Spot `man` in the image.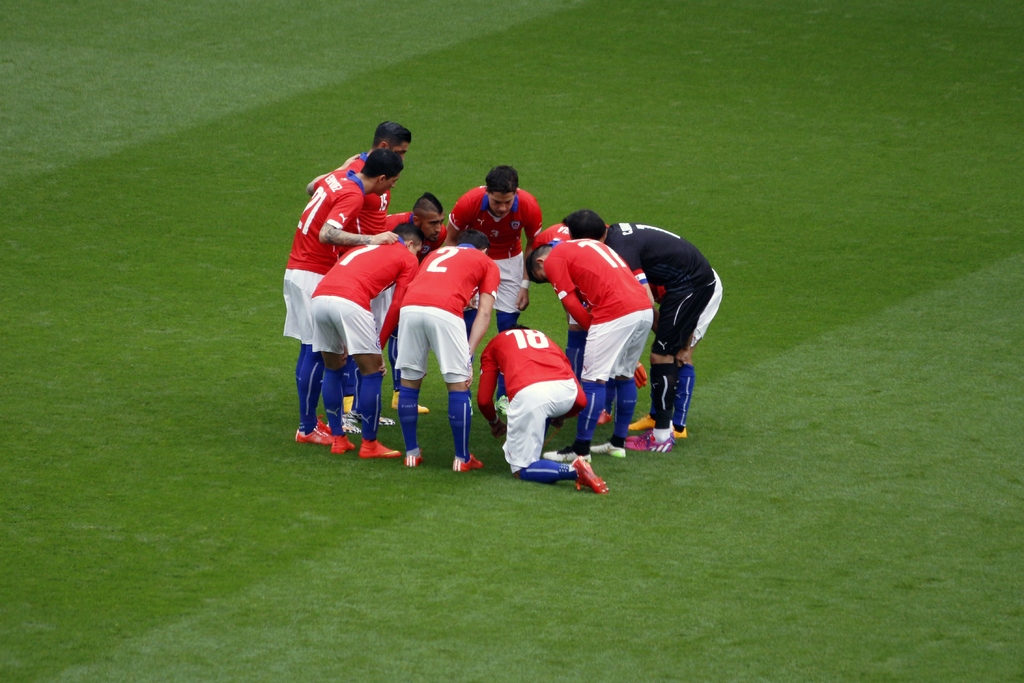
`man` found at left=625, top=210, right=721, bottom=461.
